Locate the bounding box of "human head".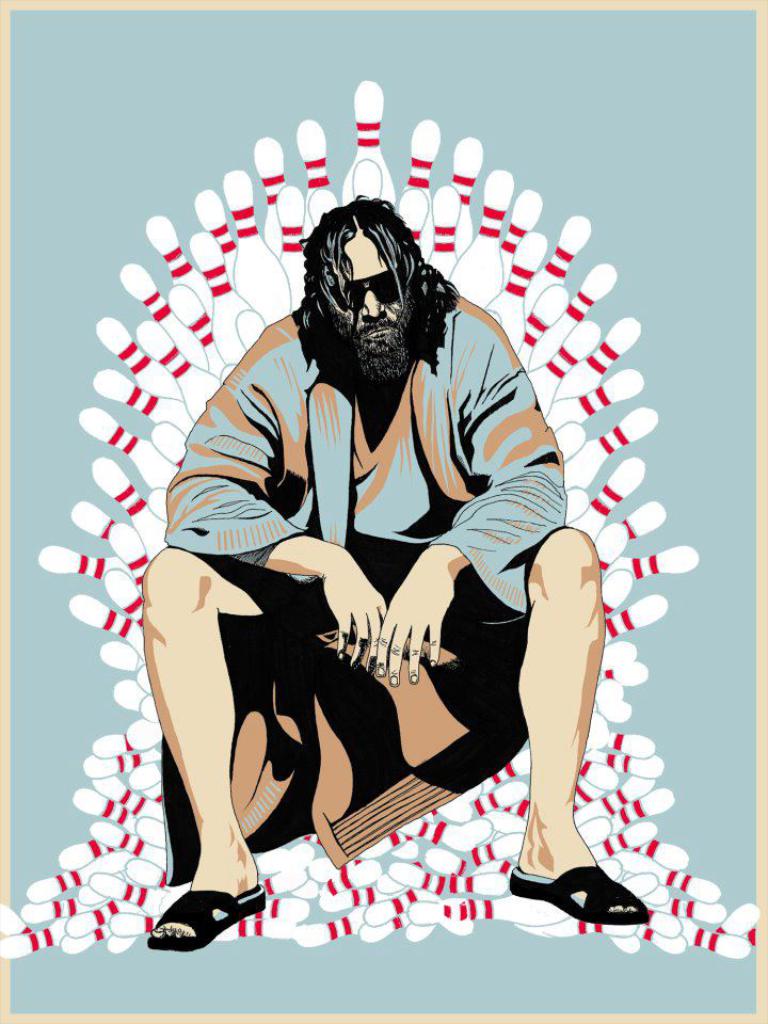
Bounding box: <region>307, 196, 447, 375</region>.
